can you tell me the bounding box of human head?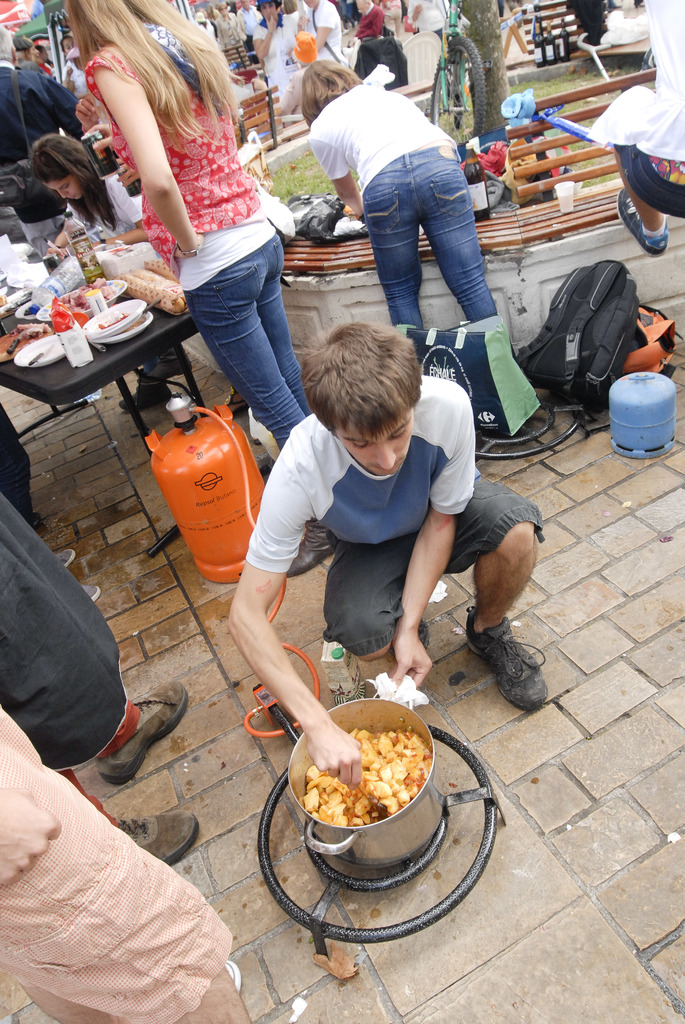
{"left": 303, "top": 305, "right": 445, "bottom": 473}.
